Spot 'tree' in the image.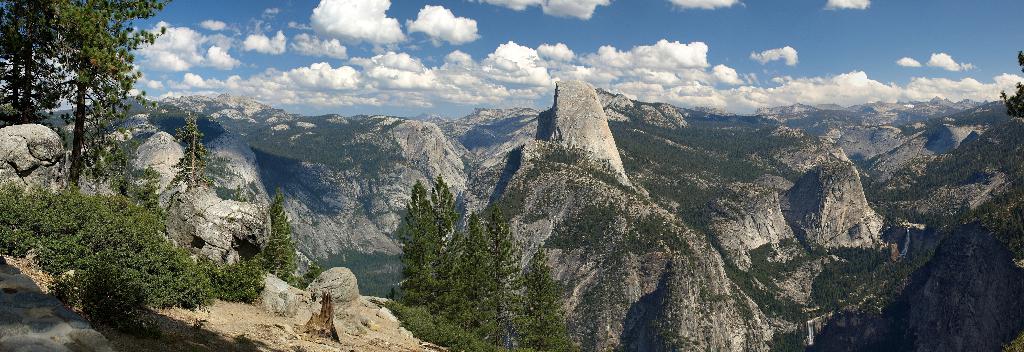
'tree' found at left=259, top=205, right=297, bottom=288.
